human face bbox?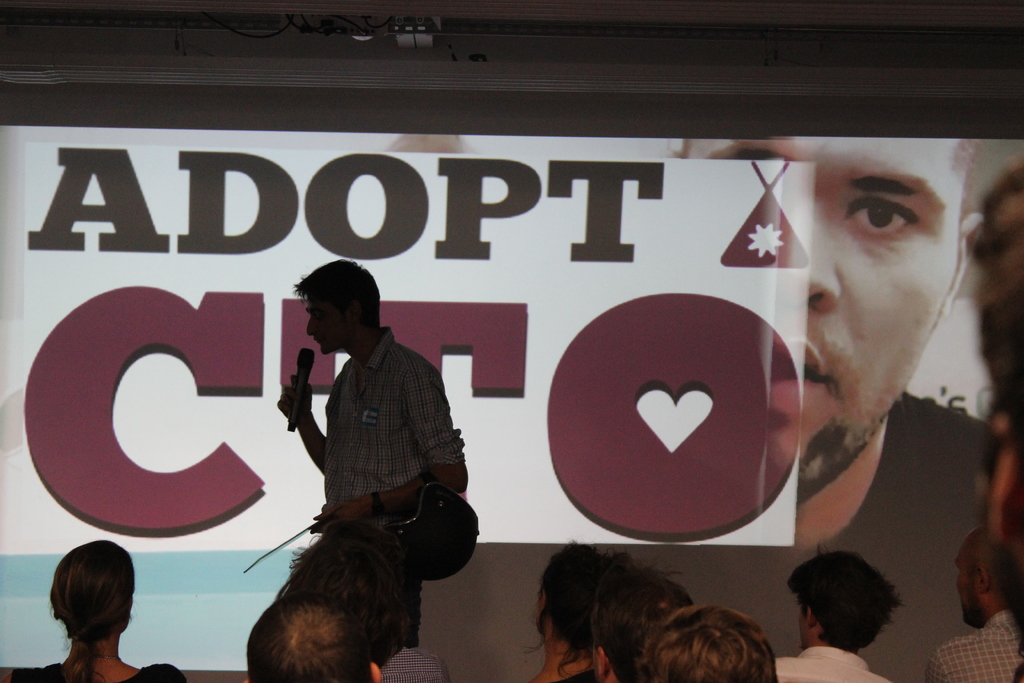
307 299 351 352
